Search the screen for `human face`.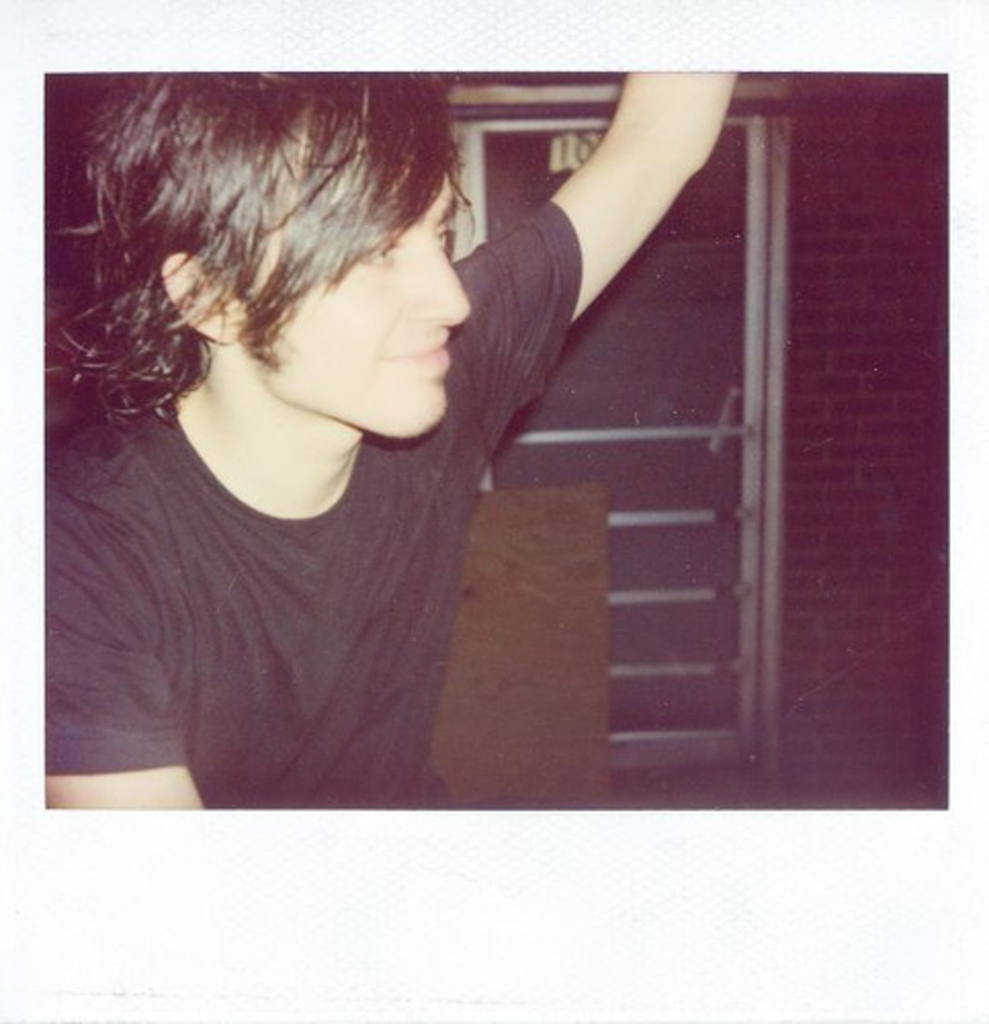
Found at l=242, t=156, r=471, b=444.
